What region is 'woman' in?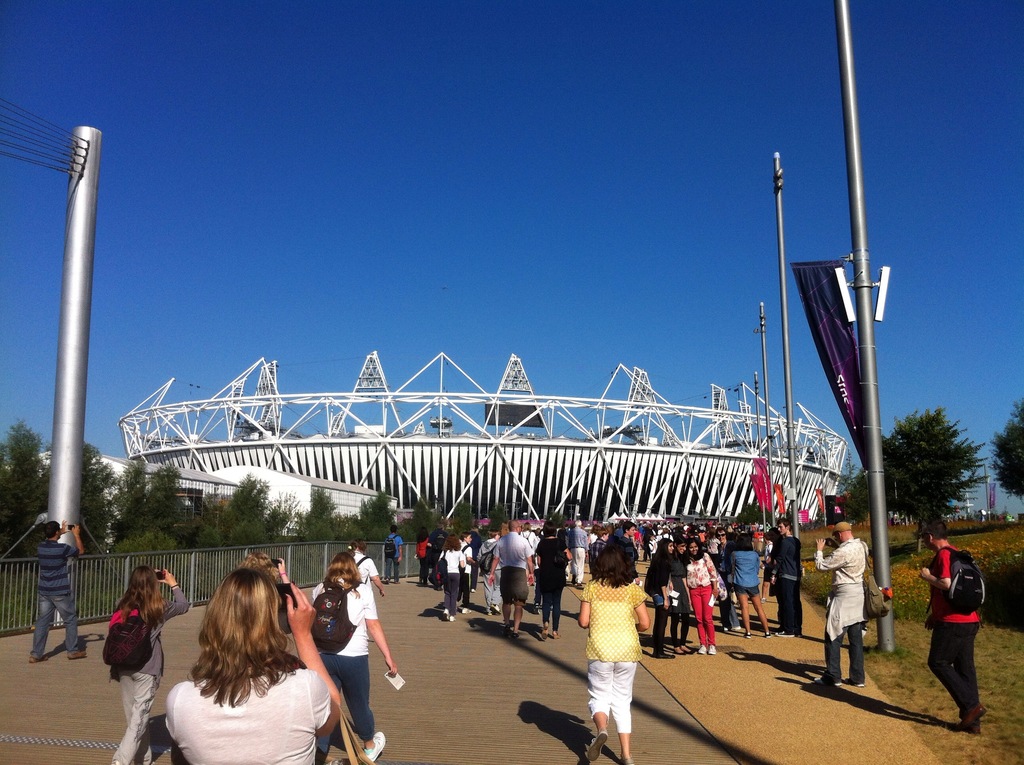
[681,538,719,654].
